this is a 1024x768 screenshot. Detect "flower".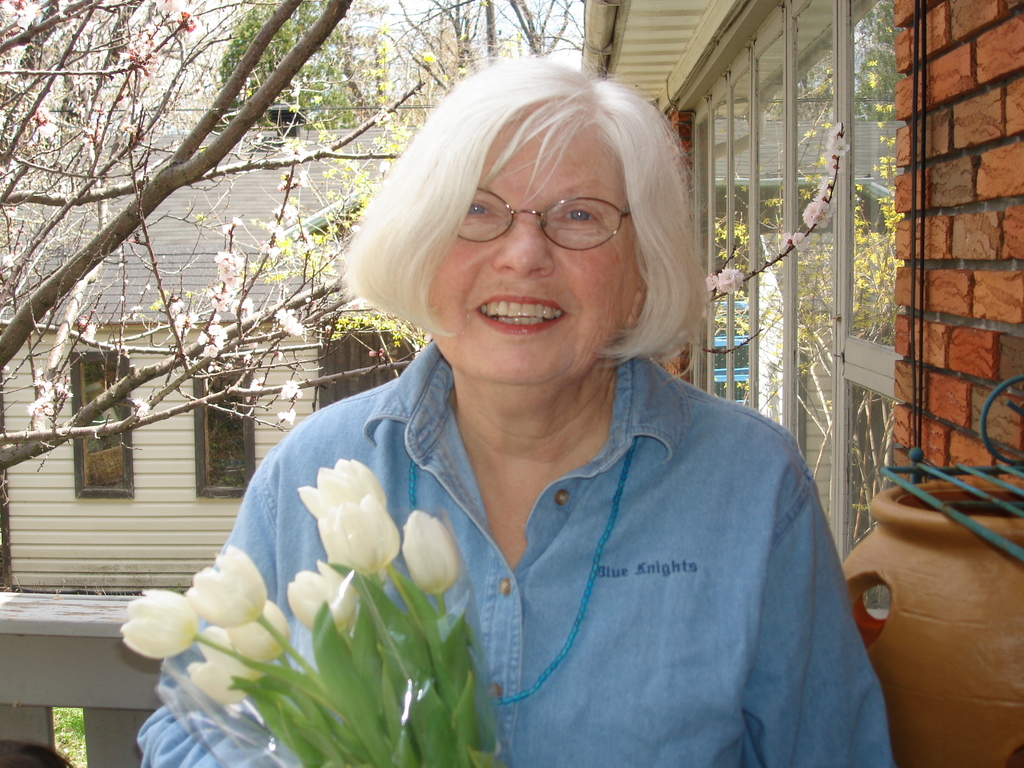
[x1=706, y1=268, x2=744, y2=296].
